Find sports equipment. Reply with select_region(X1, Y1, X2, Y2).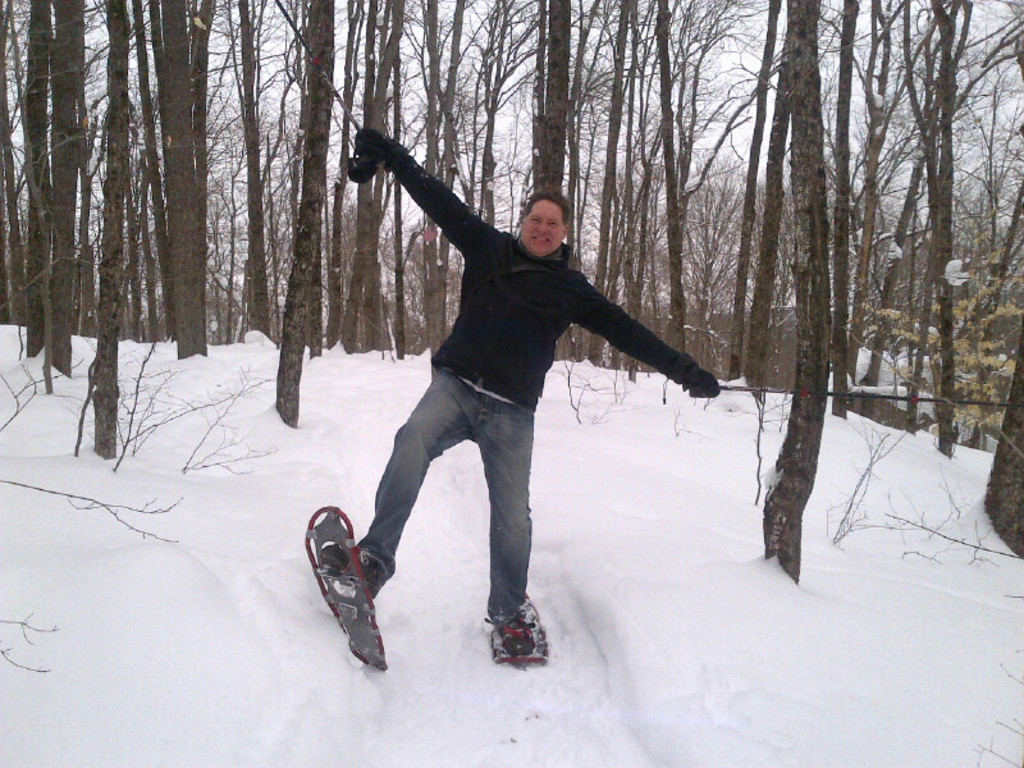
select_region(301, 490, 392, 669).
